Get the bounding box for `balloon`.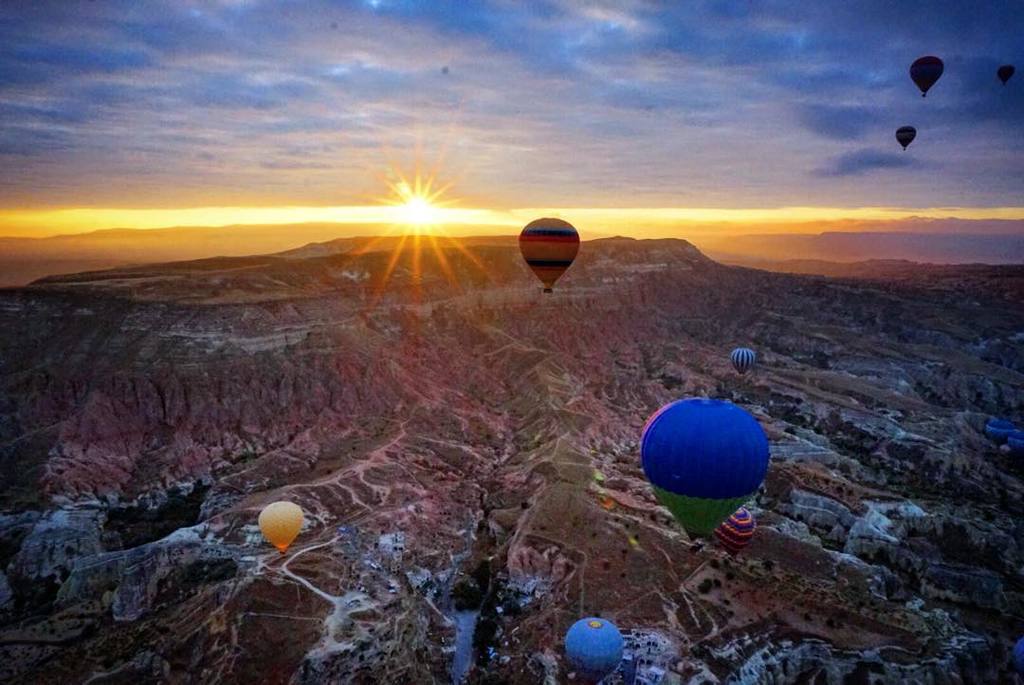
detection(258, 501, 303, 553).
